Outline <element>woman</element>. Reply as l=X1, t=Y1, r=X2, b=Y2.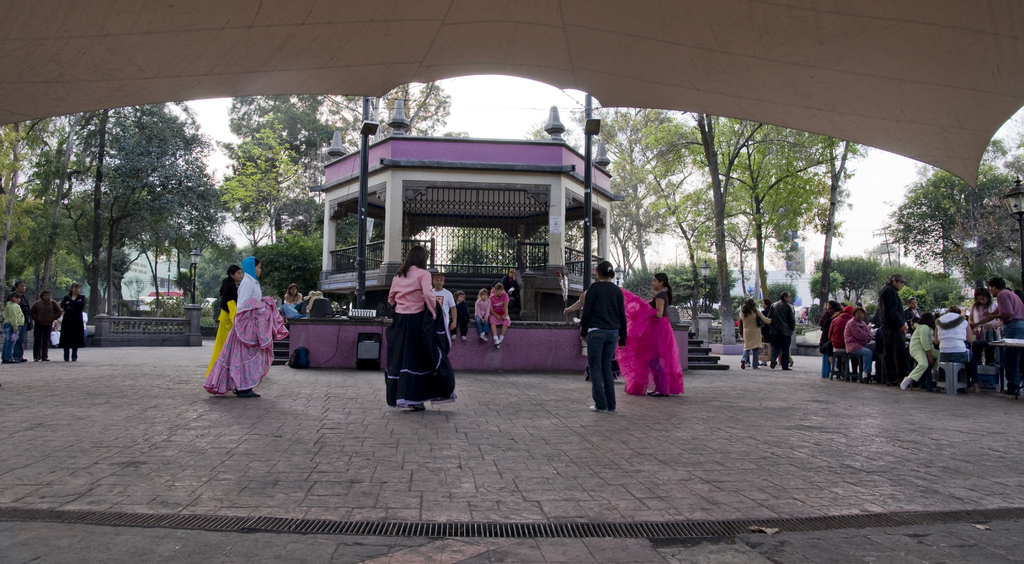
l=284, t=281, r=303, b=306.
